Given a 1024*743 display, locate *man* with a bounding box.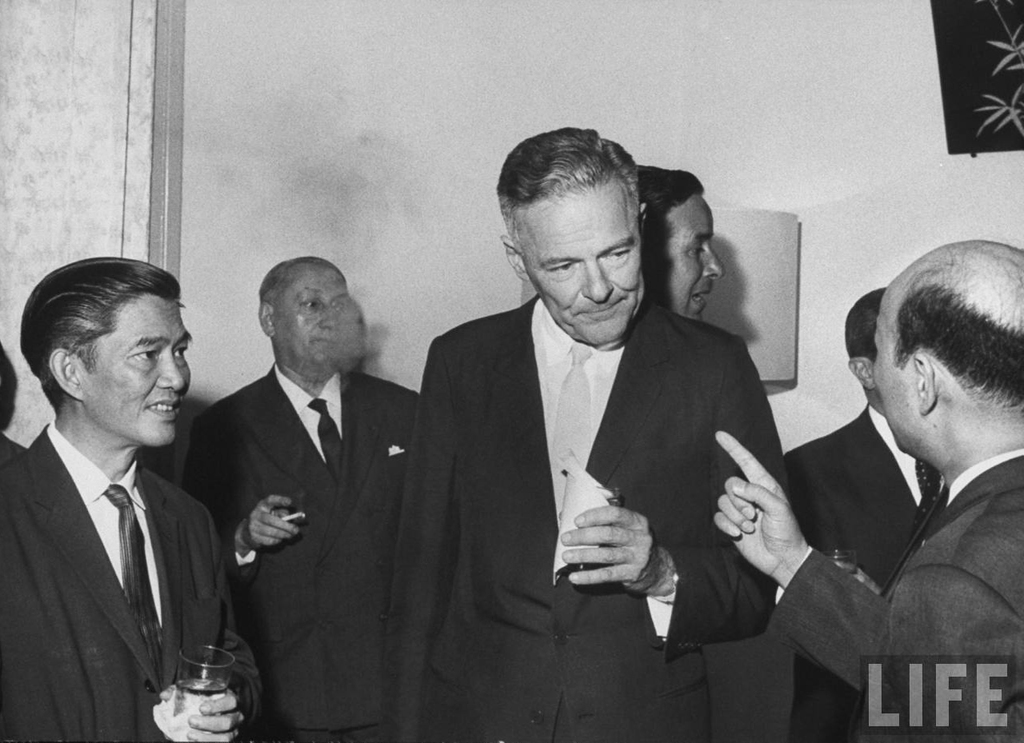
Located: [left=198, top=258, right=410, bottom=742].
